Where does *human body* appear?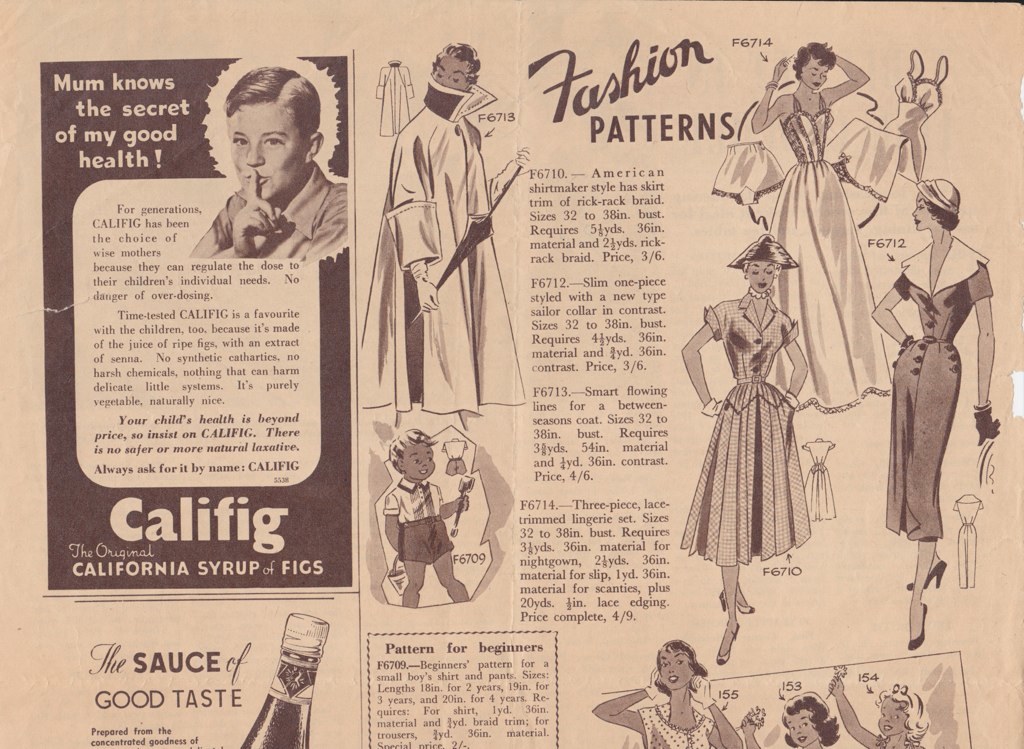
Appears at rect(747, 47, 894, 420).
